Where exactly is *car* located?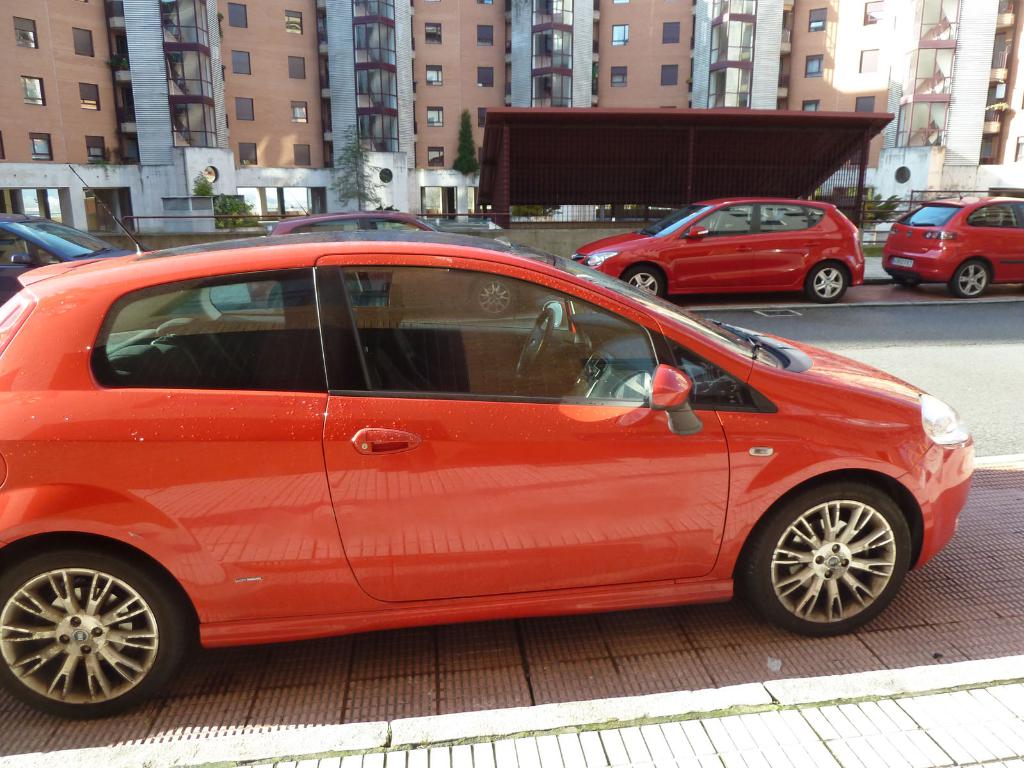
Its bounding box is (left=266, top=207, right=558, bottom=318).
